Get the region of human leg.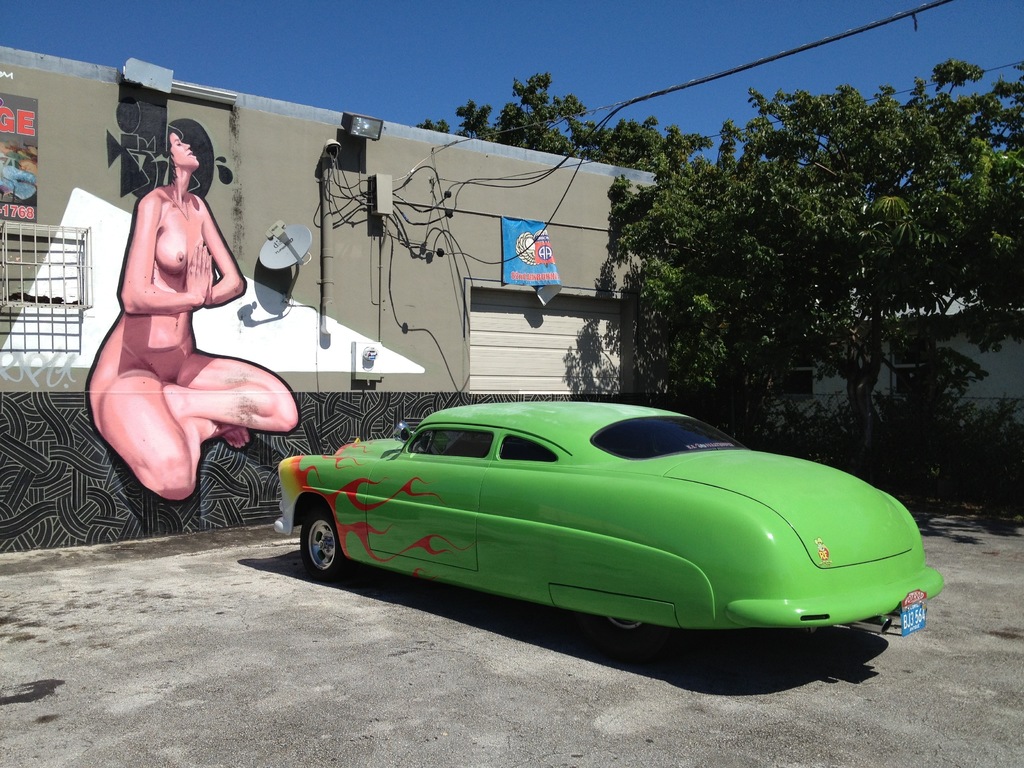
crop(170, 345, 296, 426).
